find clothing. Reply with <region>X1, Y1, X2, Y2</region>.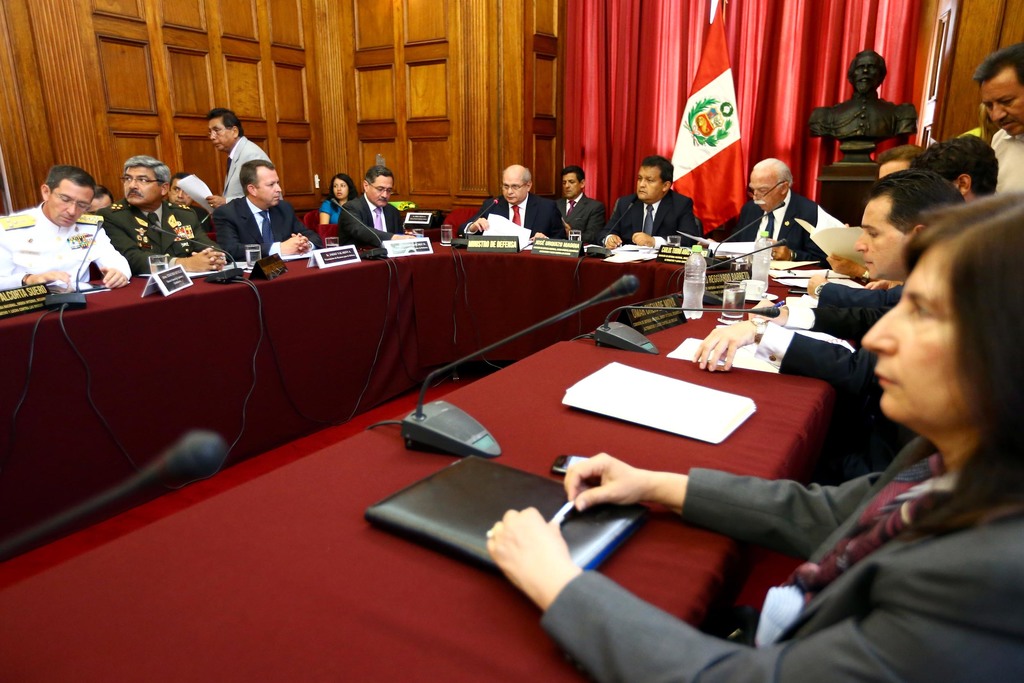
<region>751, 306, 934, 476</region>.
